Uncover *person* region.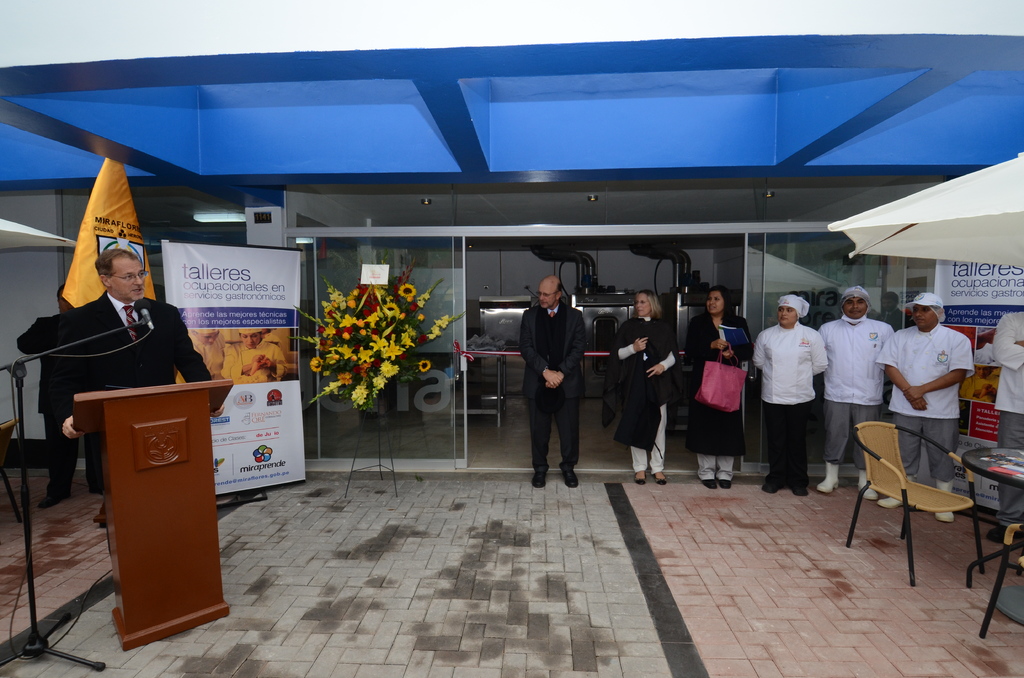
Uncovered: [746, 293, 829, 487].
